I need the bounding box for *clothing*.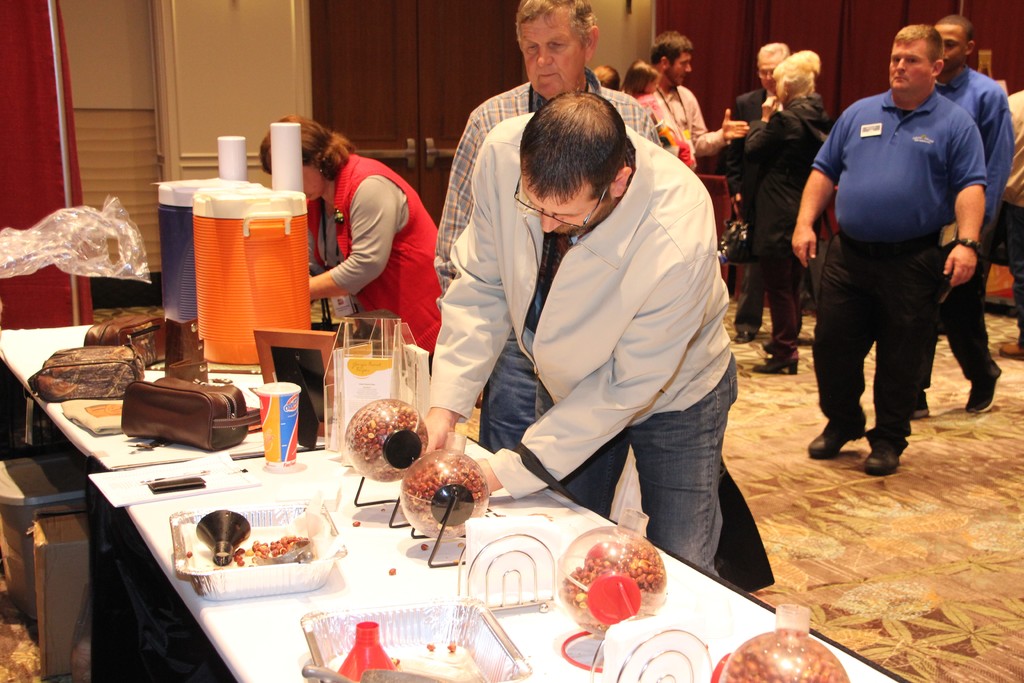
Here it is: locate(306, 149, 438, 354).
